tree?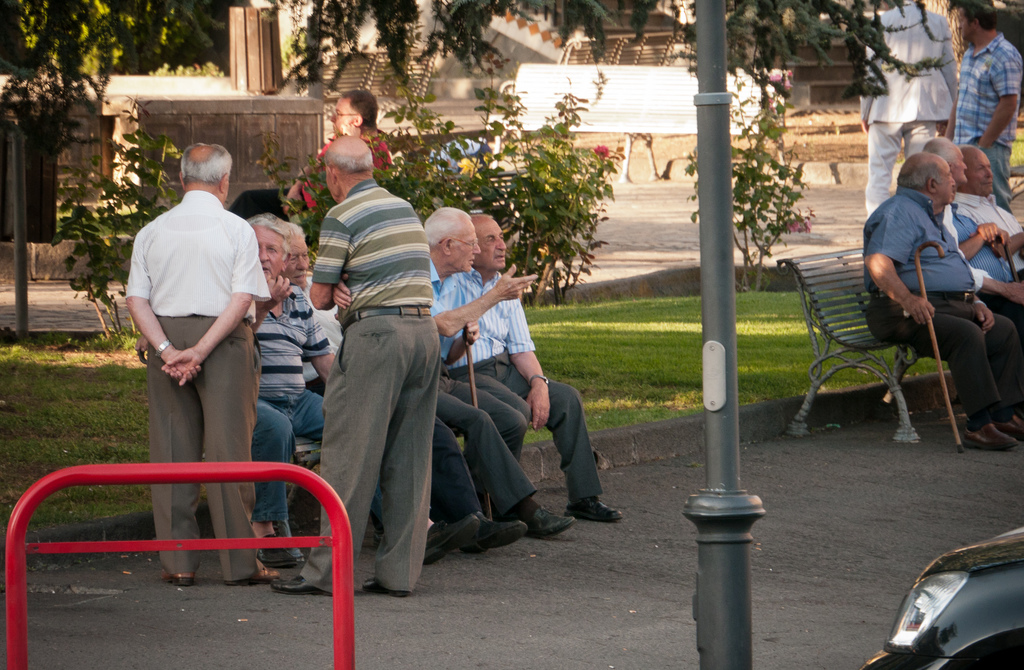
left=0, top=0, right=976, bottom=157
